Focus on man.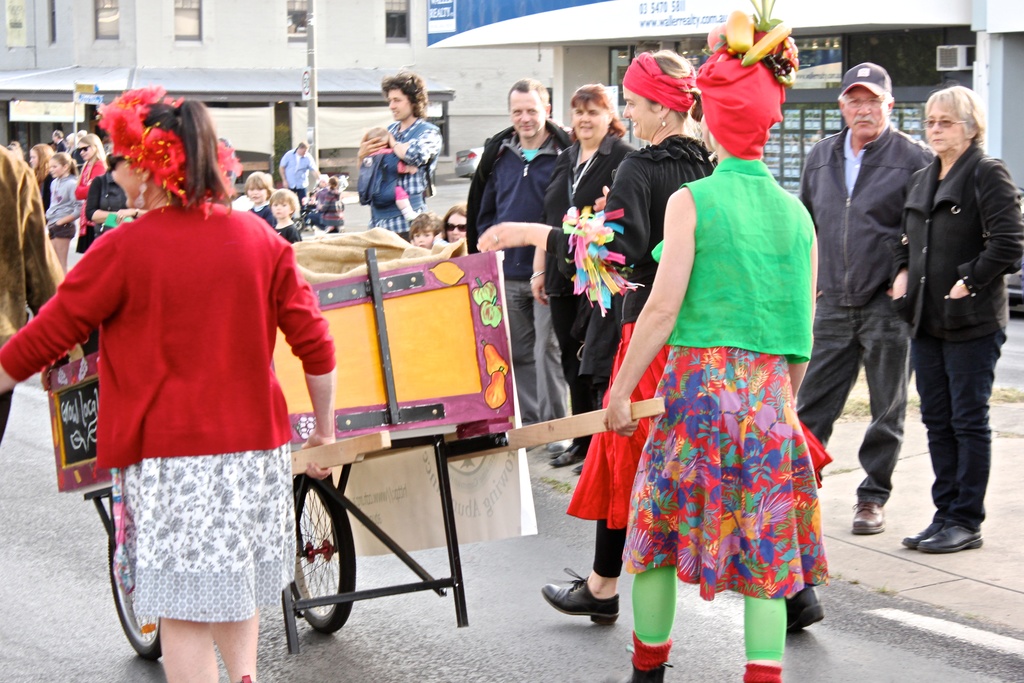
Focused at x1=451, y1=66, x2=573, y2=427.
